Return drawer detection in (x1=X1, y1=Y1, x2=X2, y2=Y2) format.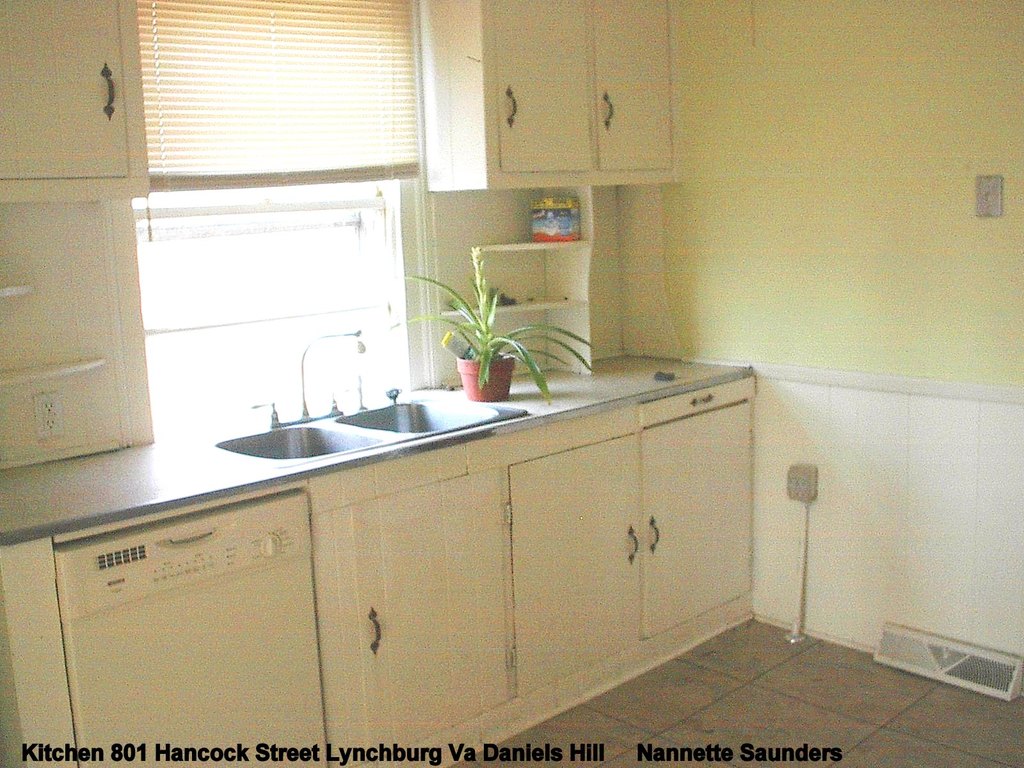
(x1=639, y1=373, x2=762, y2=431).
